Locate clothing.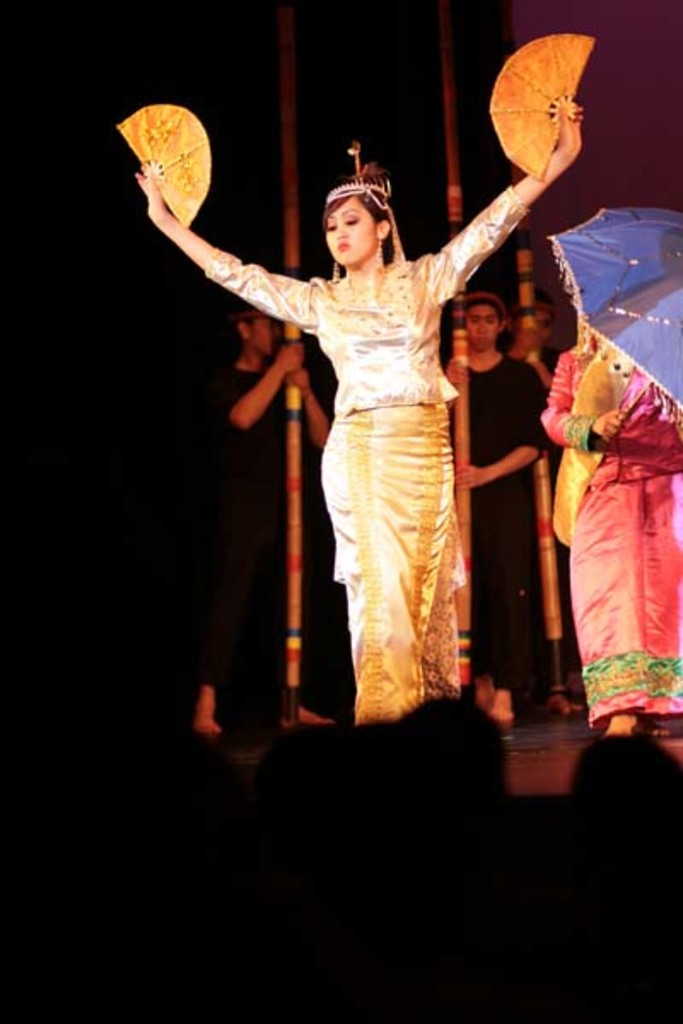
Bounding box: <box>452,348,552,686</box>.
